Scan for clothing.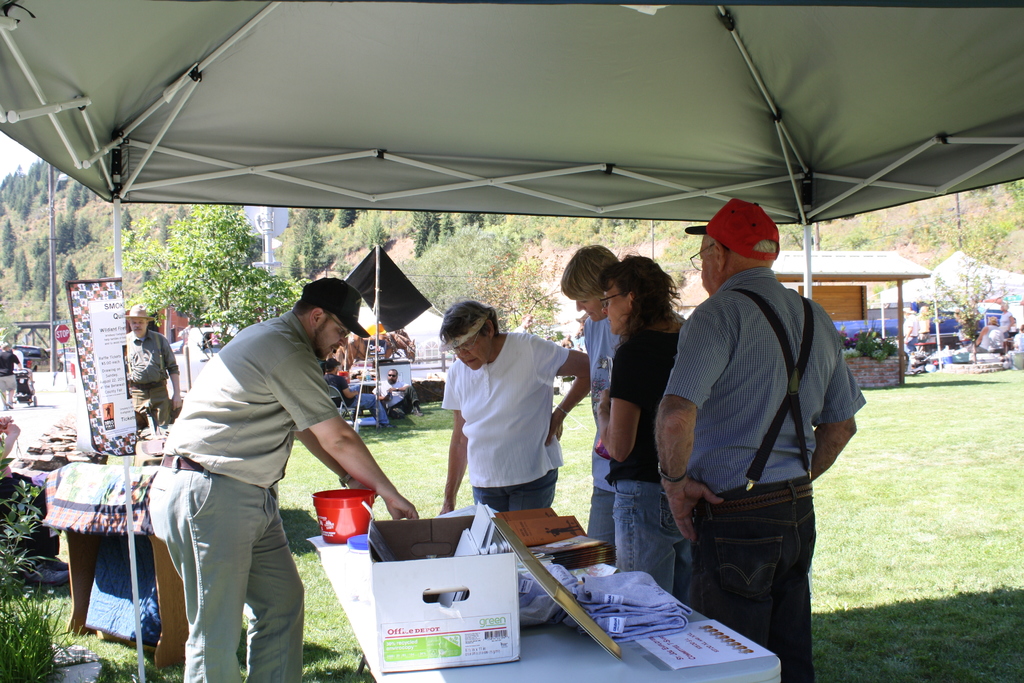
Scan result: 143/315/350/682.
